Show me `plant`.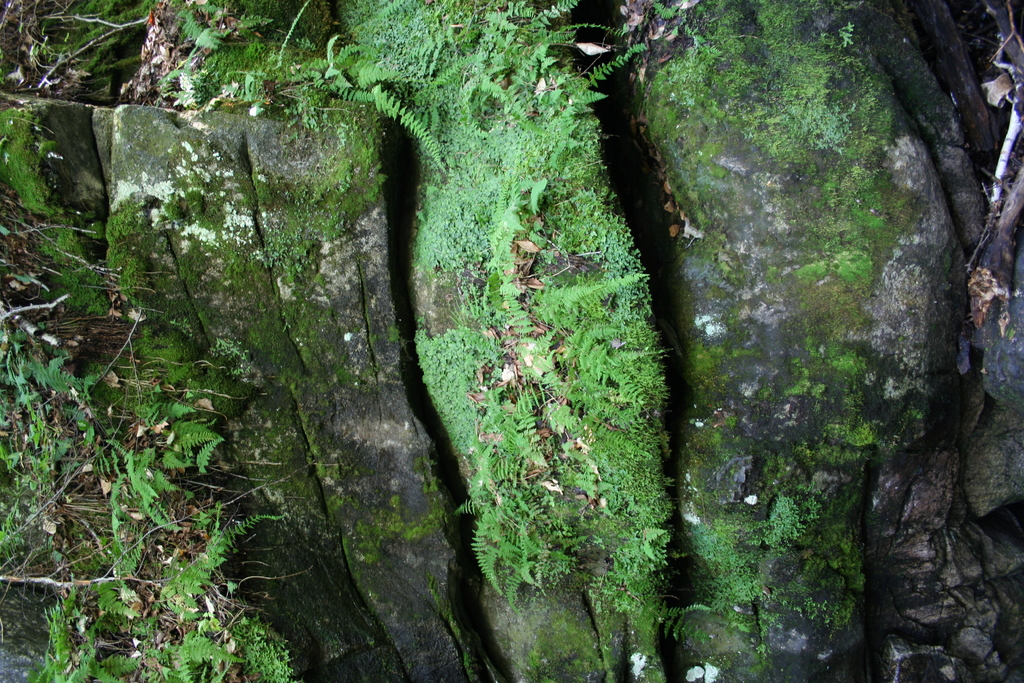
`plant` is here: (756,491,817,549).
